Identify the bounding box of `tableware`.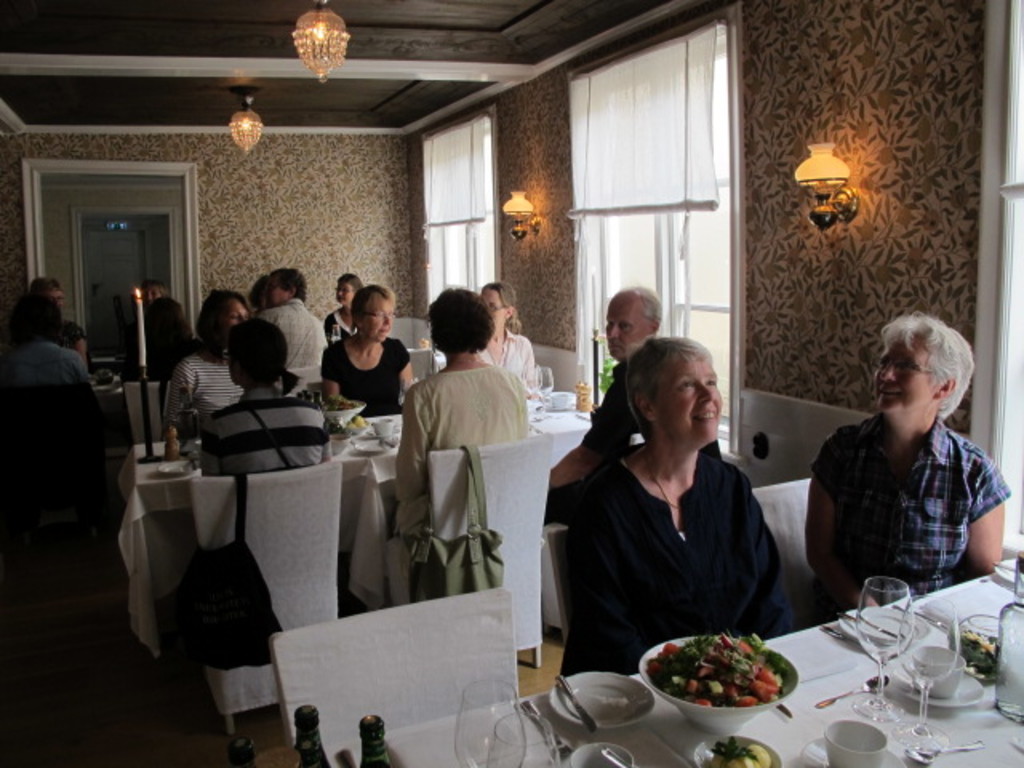
box=[624, 630, 806, 718].
